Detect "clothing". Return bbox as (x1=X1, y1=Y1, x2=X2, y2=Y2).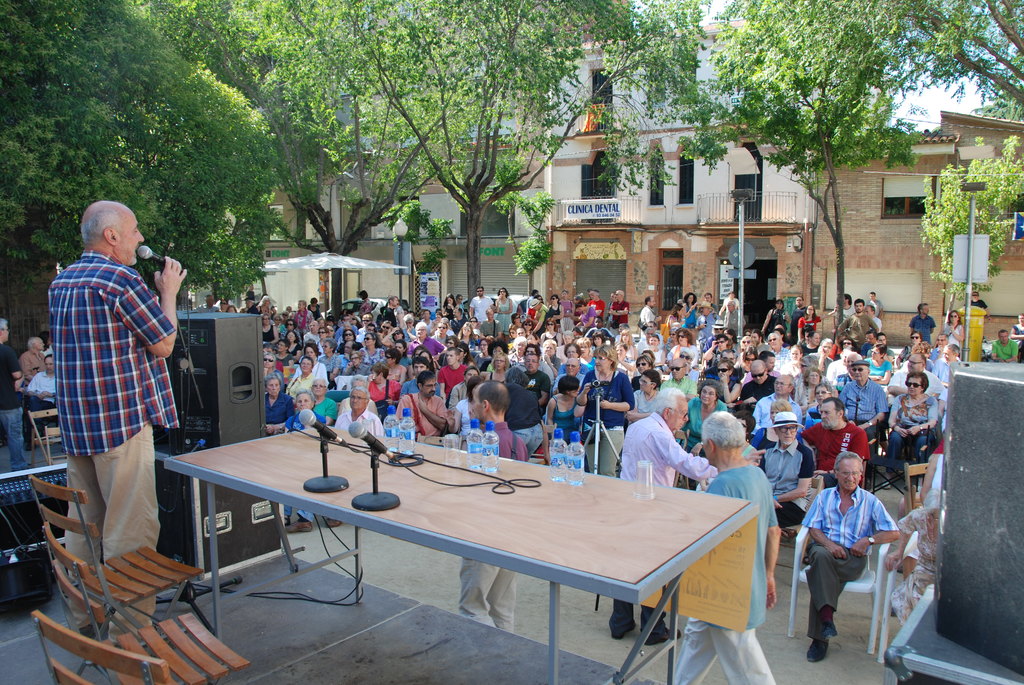
(x1=554, y1=402, x2=577, y2=447).
